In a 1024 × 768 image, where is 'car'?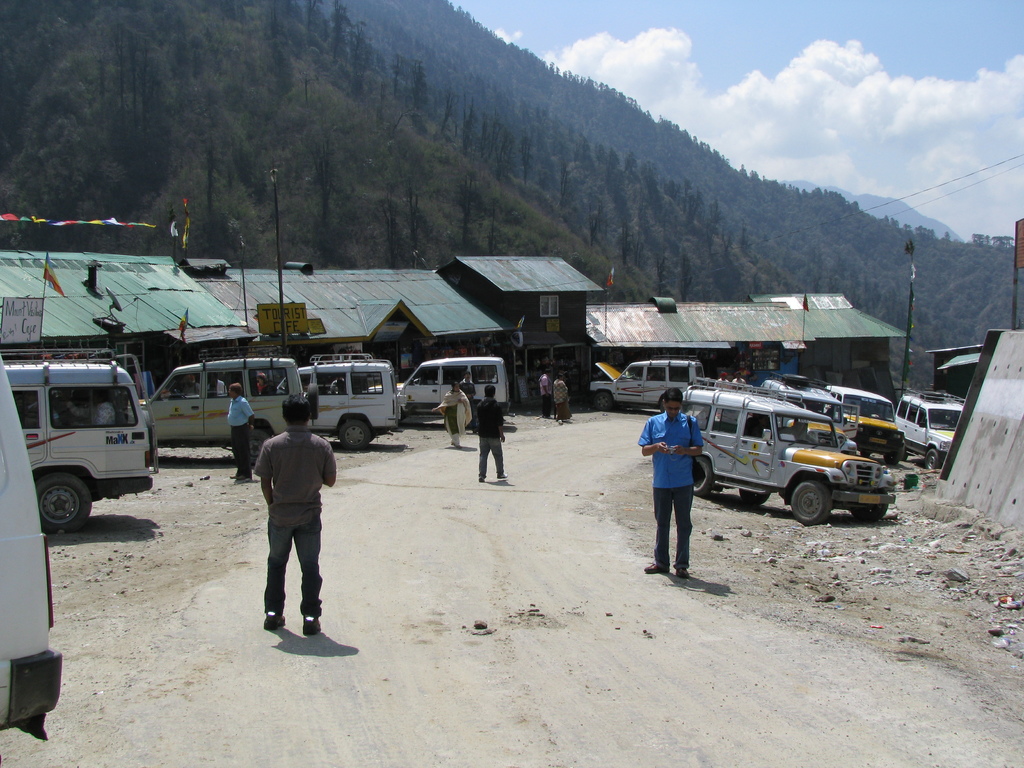
x1=587 y1=355 x2=705 y2=410.
